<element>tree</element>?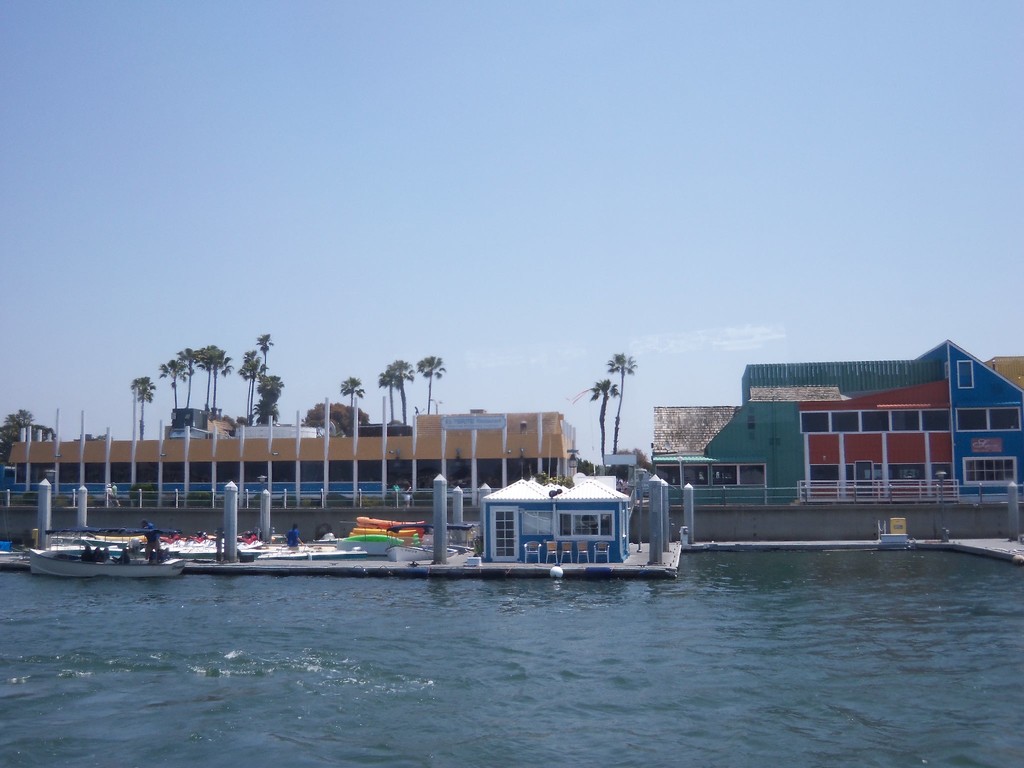
bbox=[586, 378, 622, 454]
